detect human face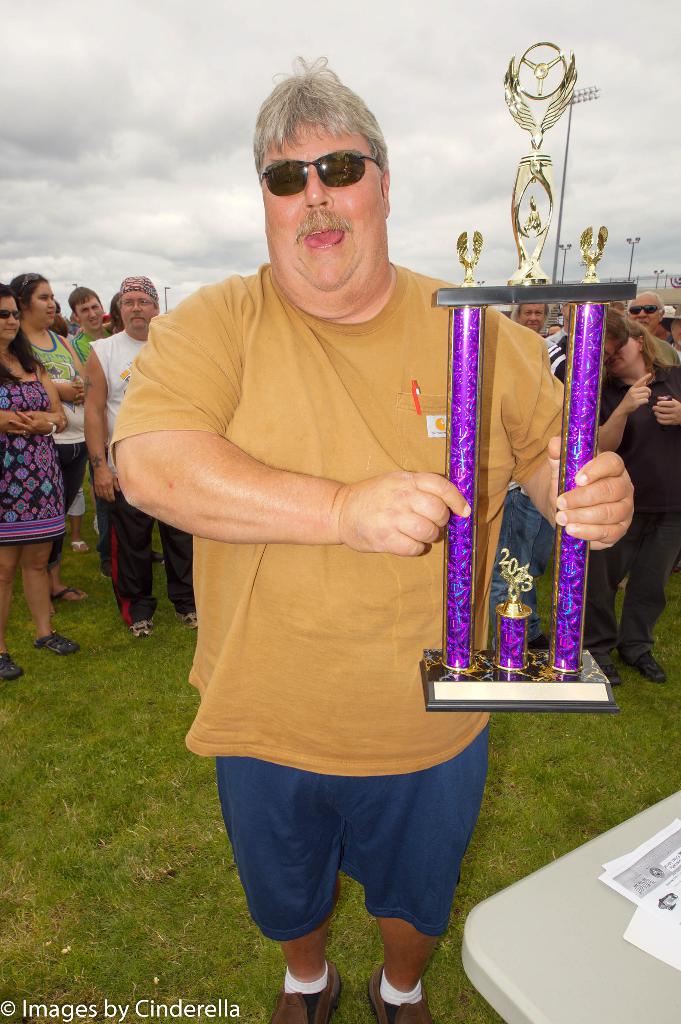
rect(630, 295, 657, 330)
